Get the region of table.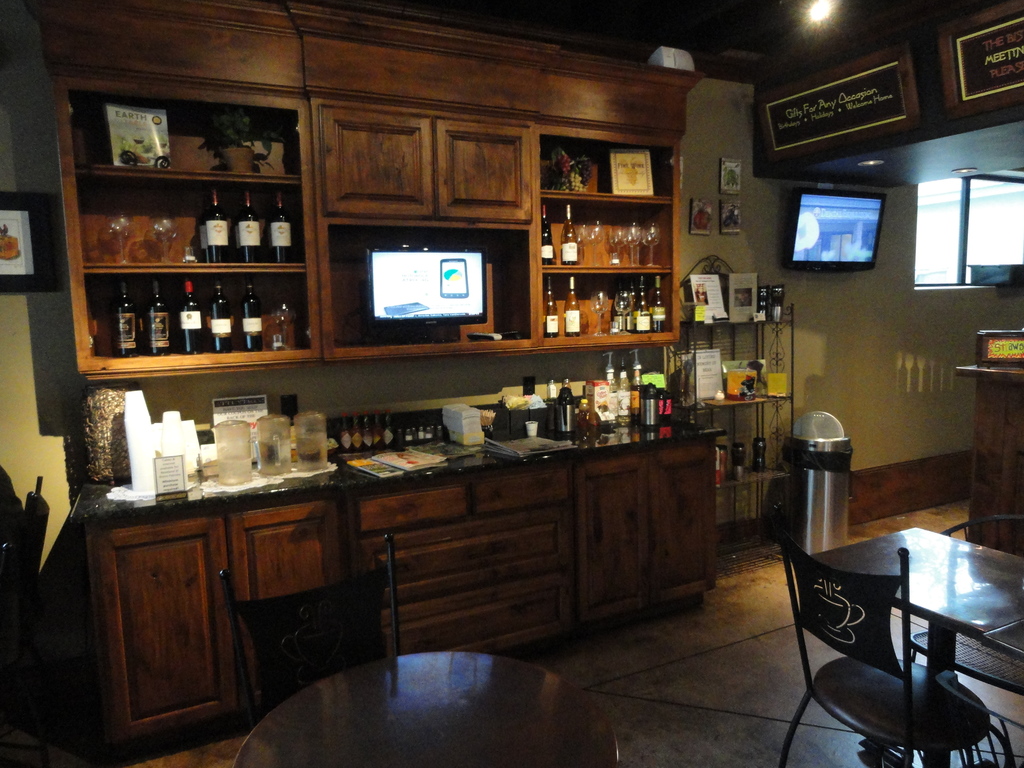
[735, 477, 1023, 730].
